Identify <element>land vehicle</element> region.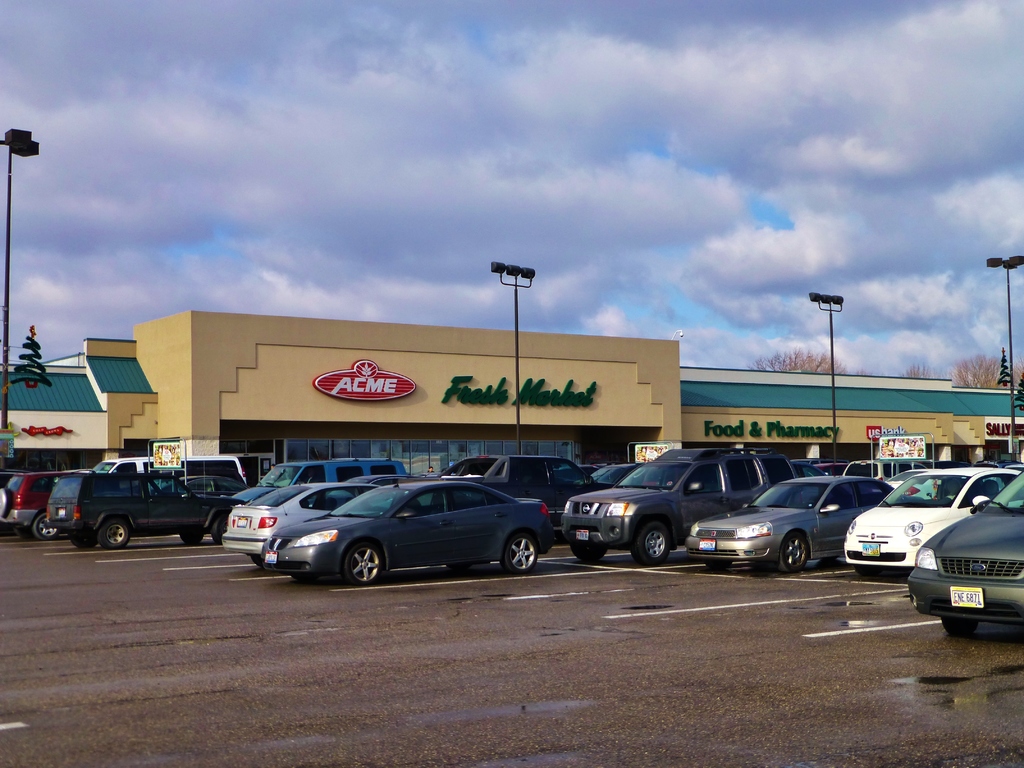
Region: (53,468,94,485).
